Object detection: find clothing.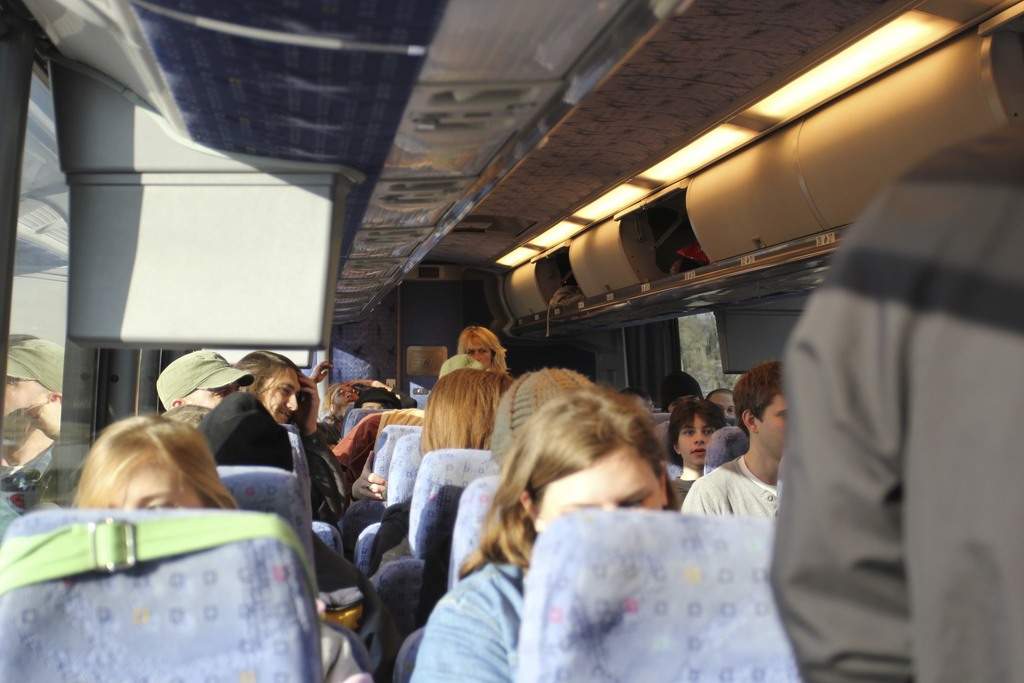
locate(314, 618, 374, 682).
